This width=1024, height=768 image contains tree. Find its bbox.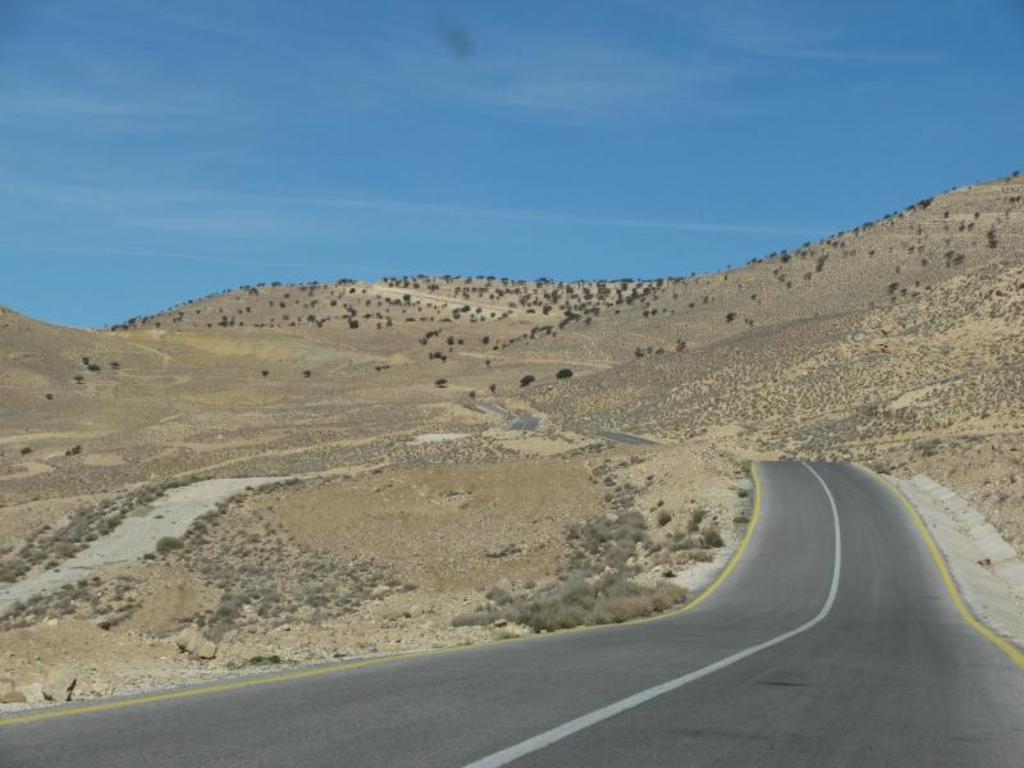
{"left": 901, "top": 287, "right": 908, "bottom": 292}.
